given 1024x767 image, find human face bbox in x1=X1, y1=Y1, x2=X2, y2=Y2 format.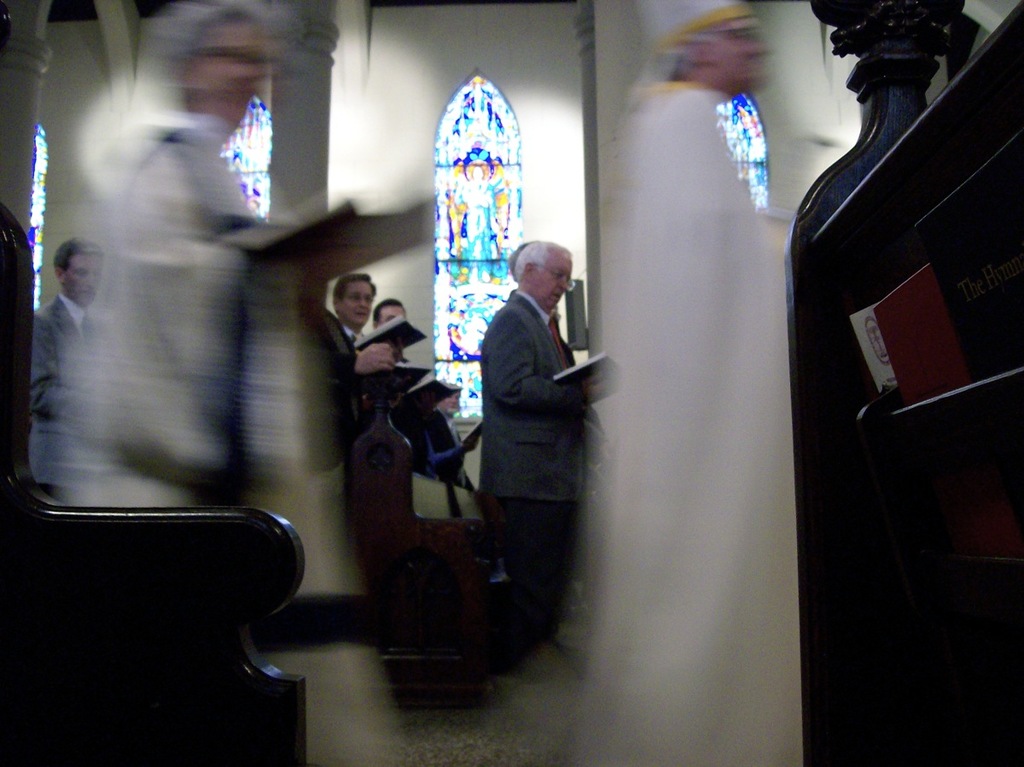
x1=533, y1=246, x2=575, y2=310.
